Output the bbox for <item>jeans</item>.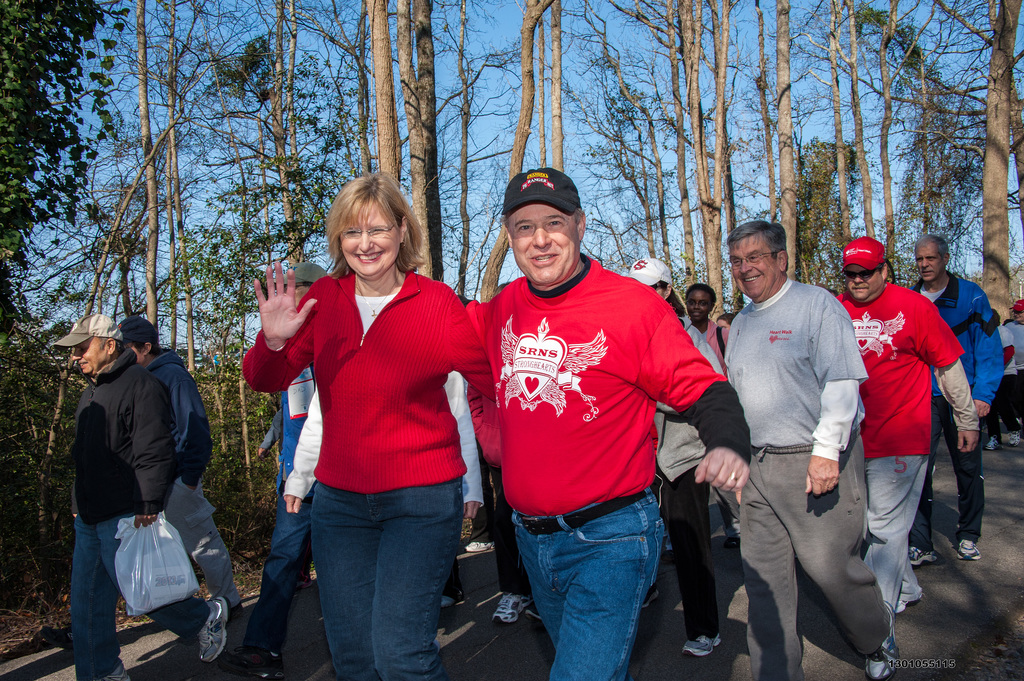
rect(683, 453, 714, 641).
